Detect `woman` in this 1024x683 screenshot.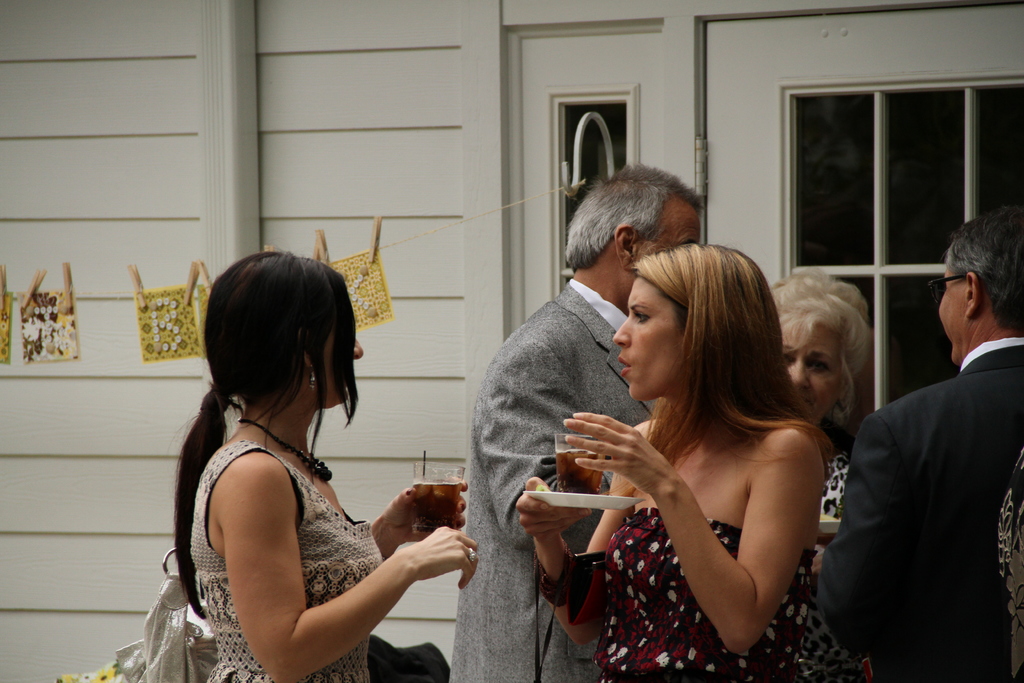
Detection: box(759, 265, 886, 682).
